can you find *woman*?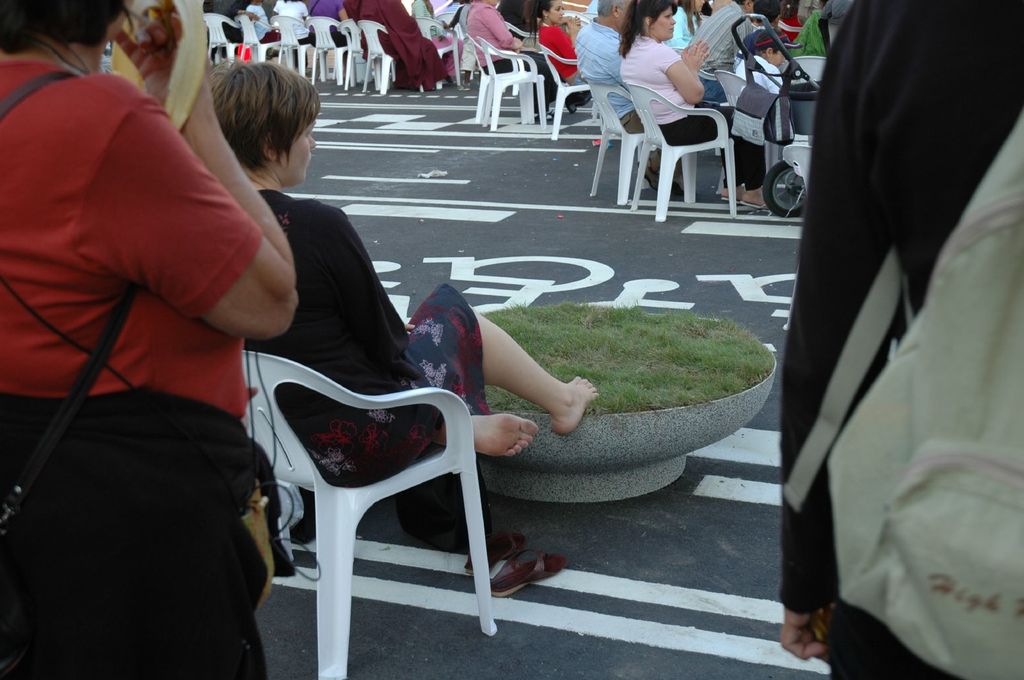
Yes, bounding box: Rect(15, 4, 314, 679).
